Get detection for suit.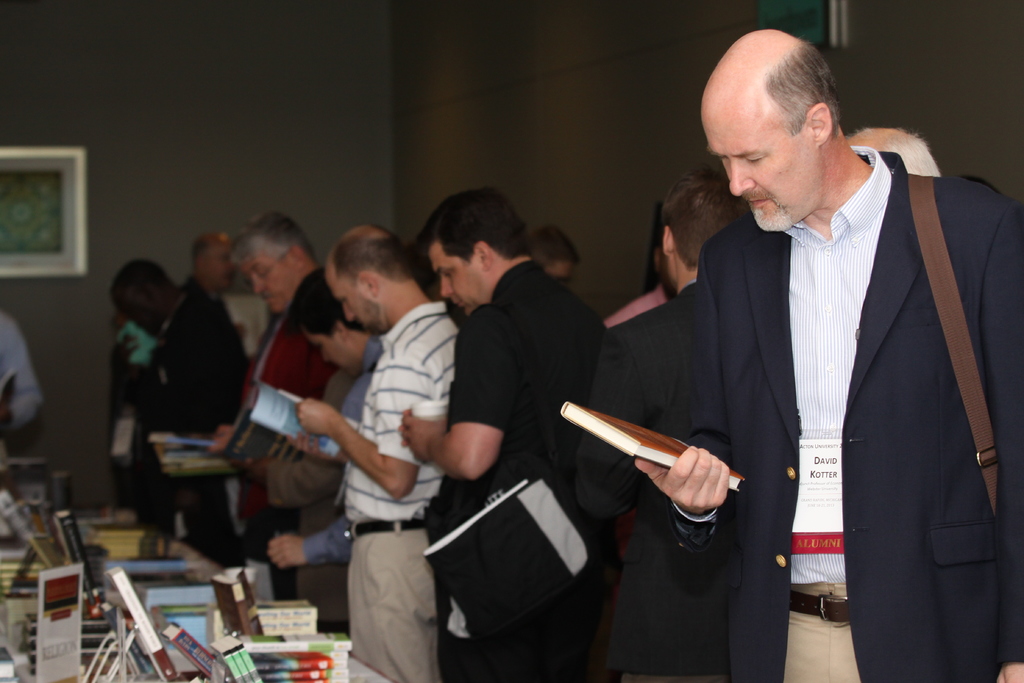
Detection: l=560, t=278, r=704, b=682.
